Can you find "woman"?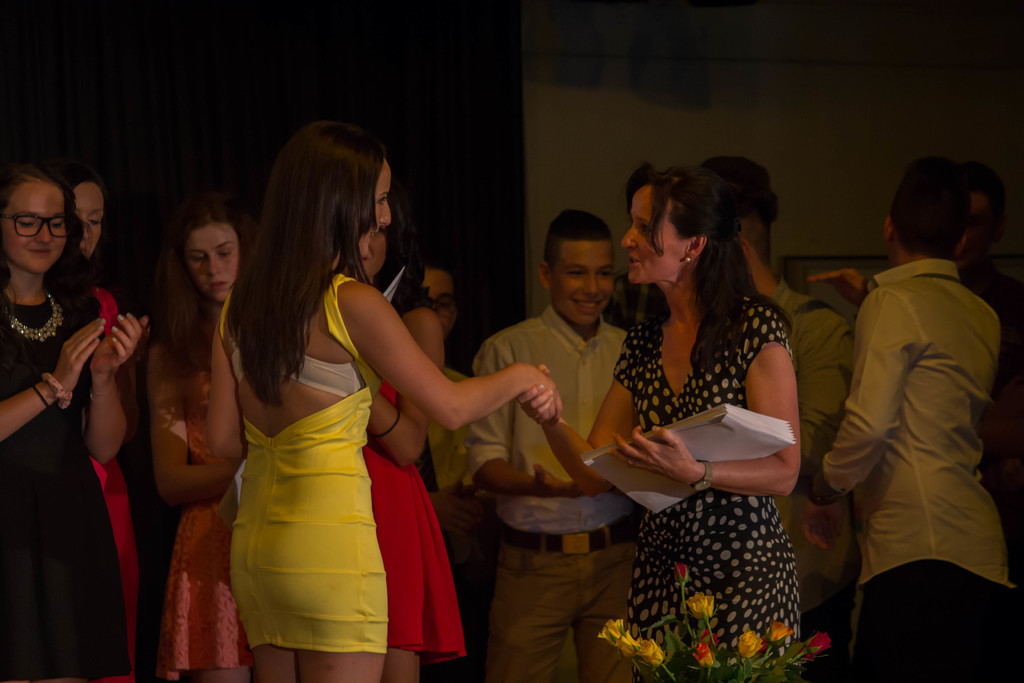
Yes, bounding box: [x1=218, y1=107, x2=552, y2=682].
